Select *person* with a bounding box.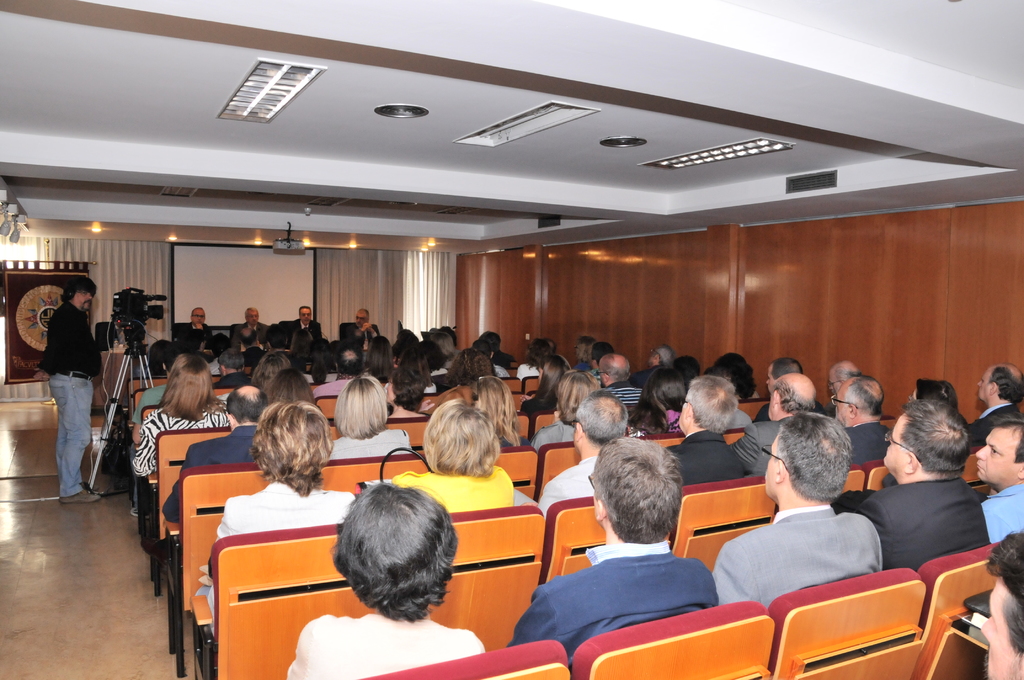
l=836, t=391, r=994, b=565.
